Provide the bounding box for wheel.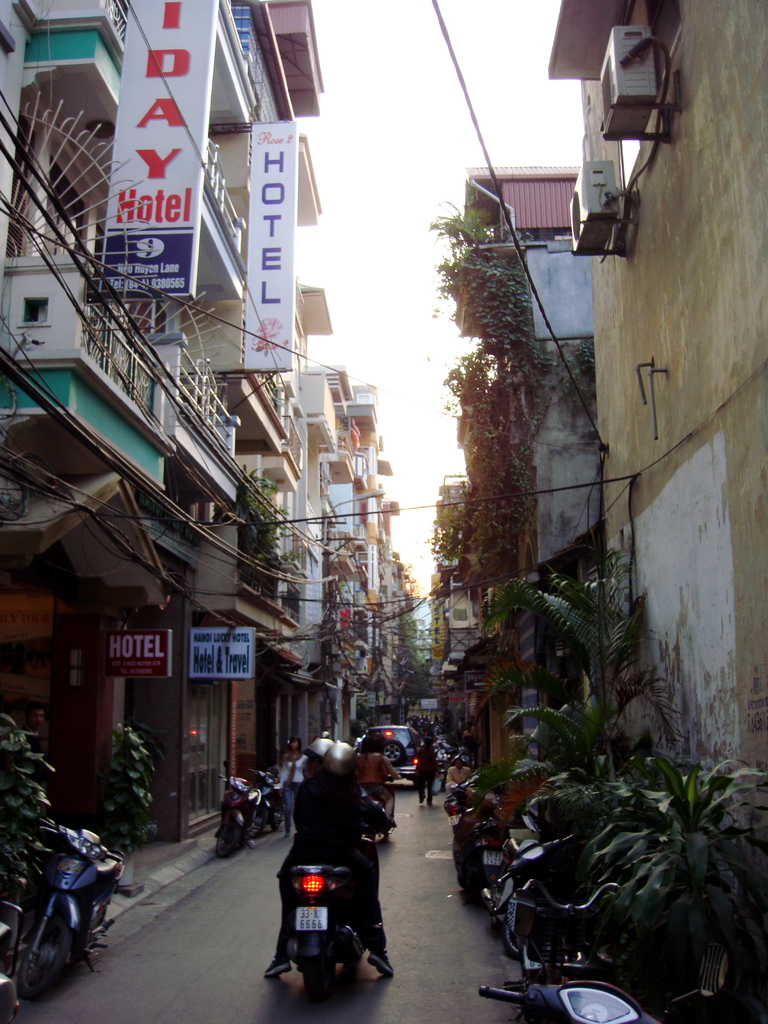
bbox=(15, 883, 76, 1004).
